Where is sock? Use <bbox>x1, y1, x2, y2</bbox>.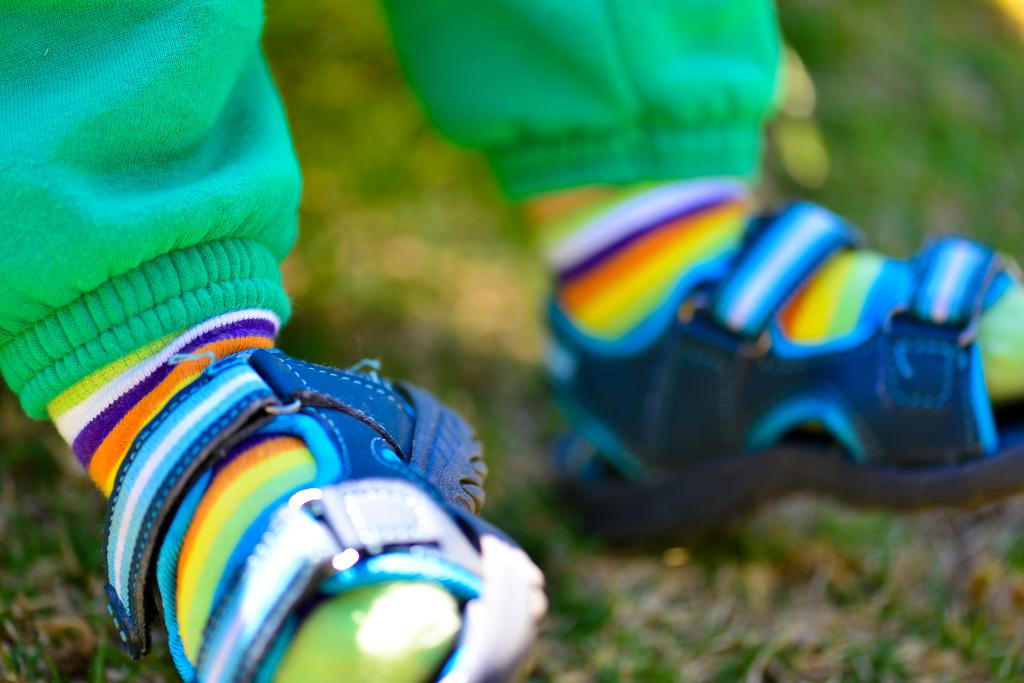
<bbox>525, 185, 1023, 433</bbox>.
